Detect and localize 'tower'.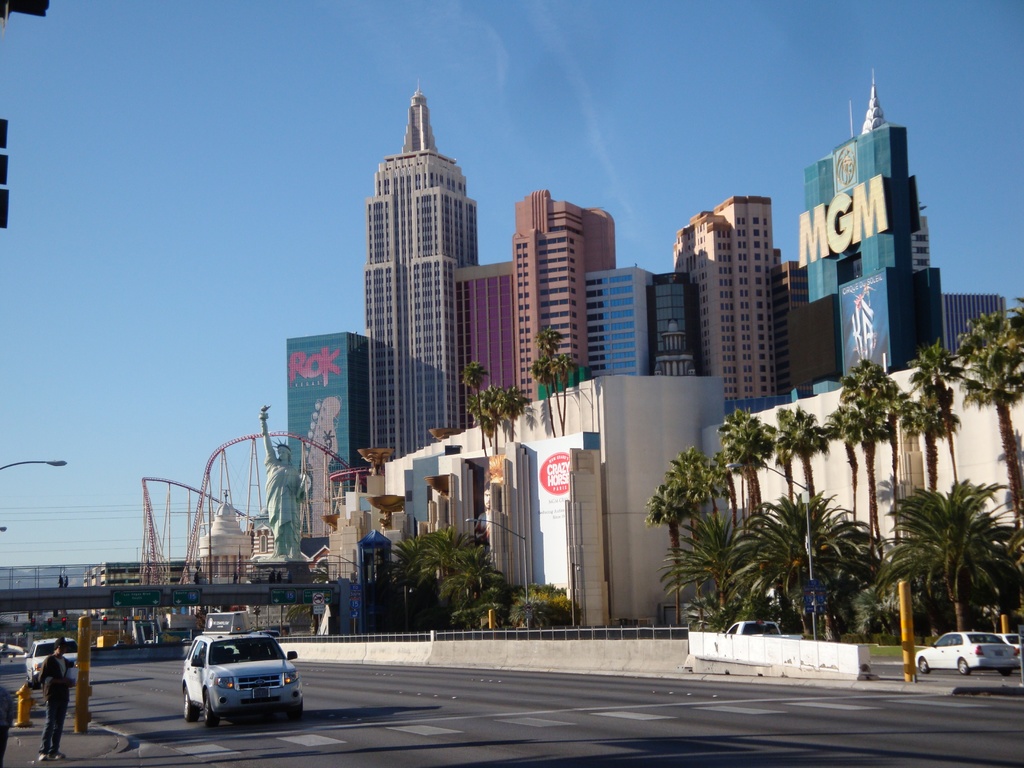
Localized at l=931, t=290, r=1004, b=367.
